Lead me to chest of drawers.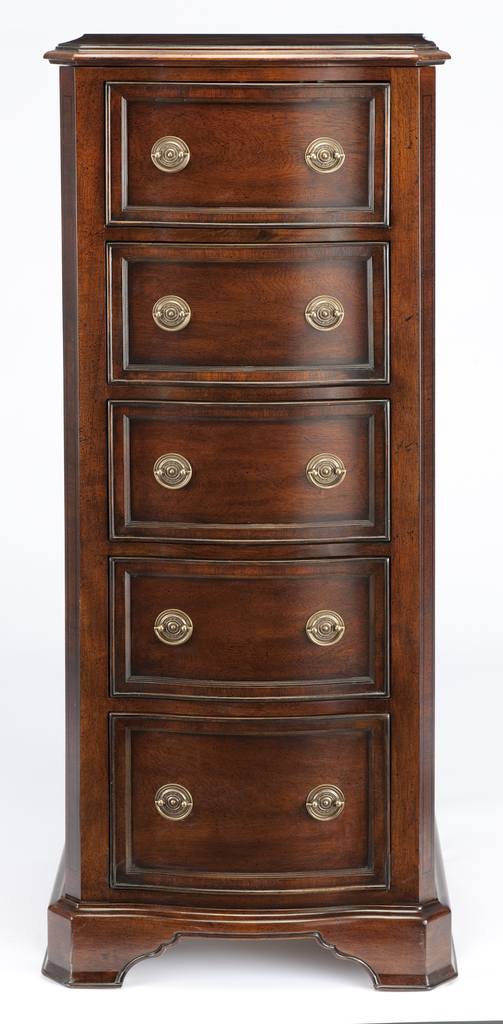
Lead to <region>39, 27, 459, 994</region>.
